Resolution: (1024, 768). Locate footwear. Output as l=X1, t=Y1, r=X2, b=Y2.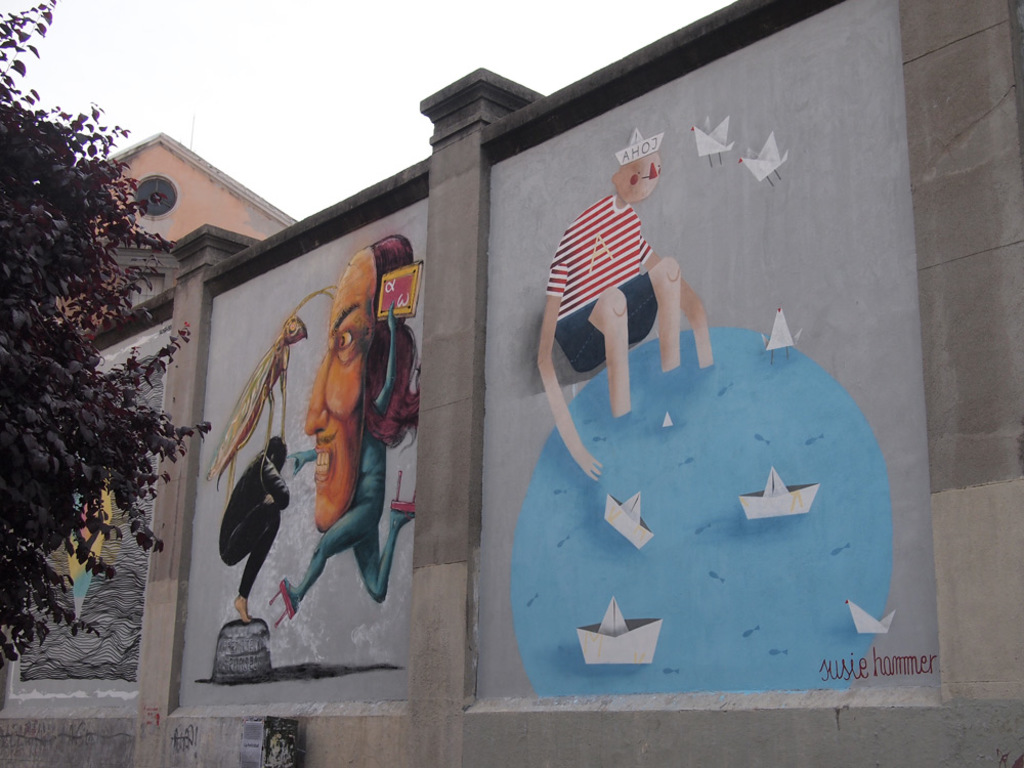
l=284, t=575, r=308, b=622.
